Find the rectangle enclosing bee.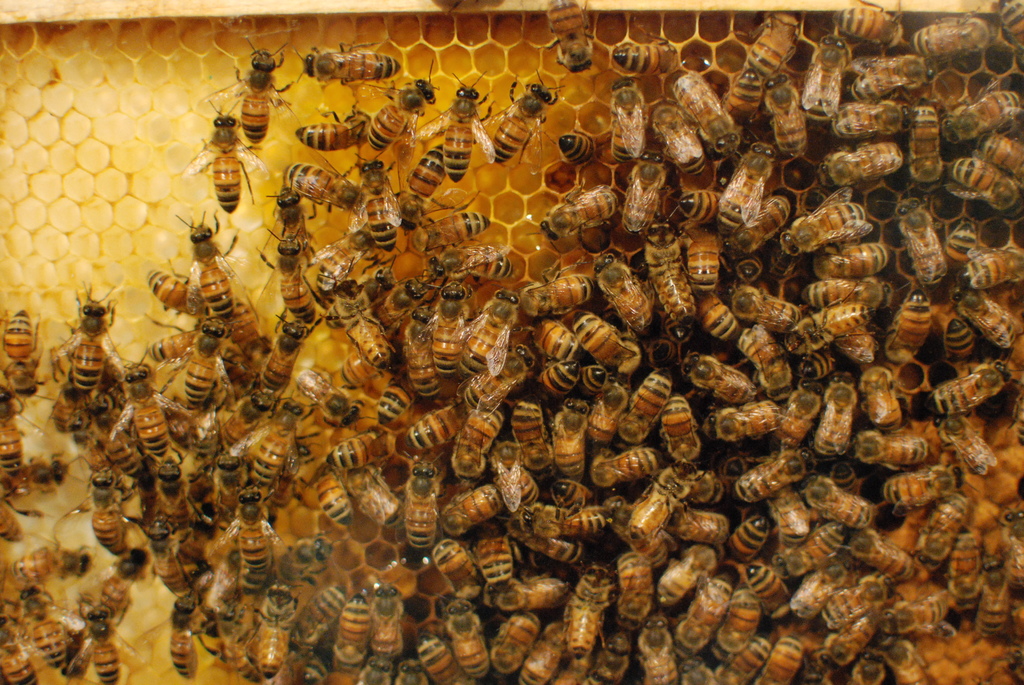
{"left": 372, "top": 278, "right": 428, "bottom": 329}.
